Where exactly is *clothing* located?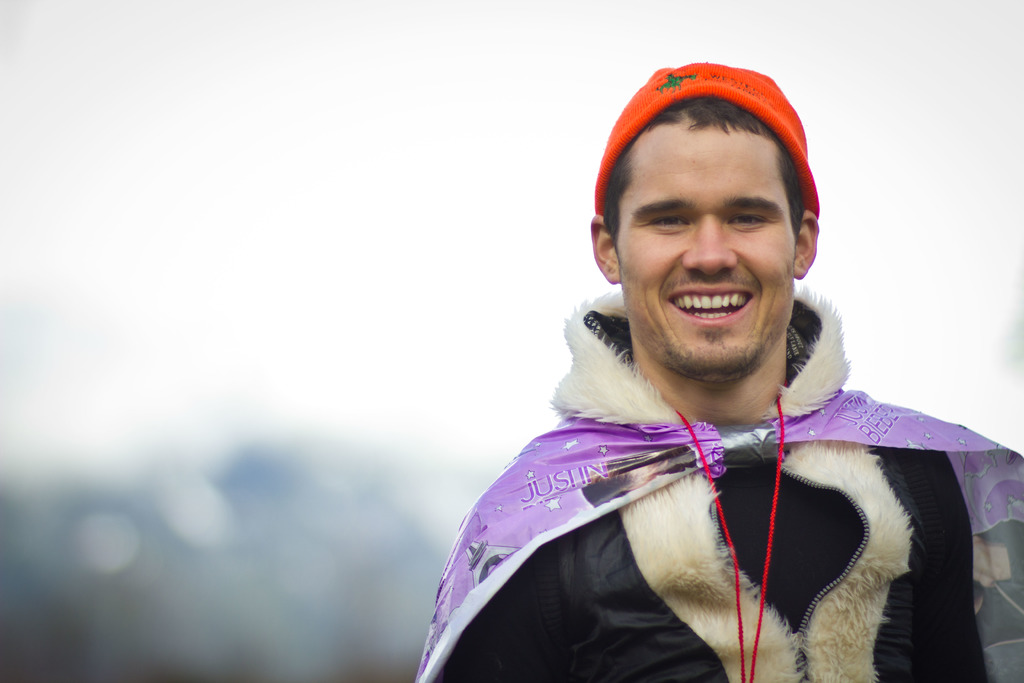
Its bounding box is pyautogui.locateOnScreen(597, 65, 821, 215).
